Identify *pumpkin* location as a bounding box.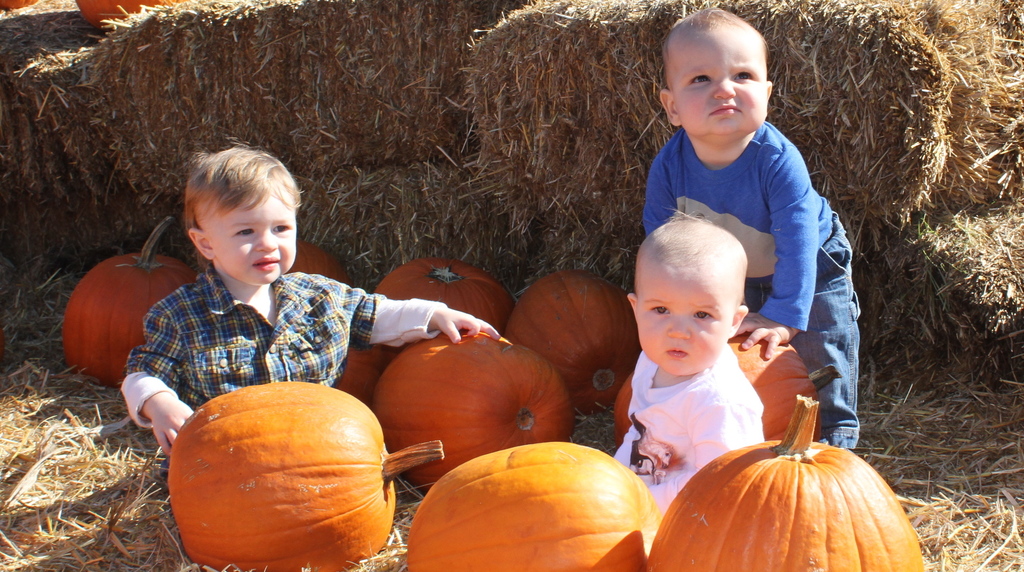
left=371, top=253, right=511, bottom=323.
